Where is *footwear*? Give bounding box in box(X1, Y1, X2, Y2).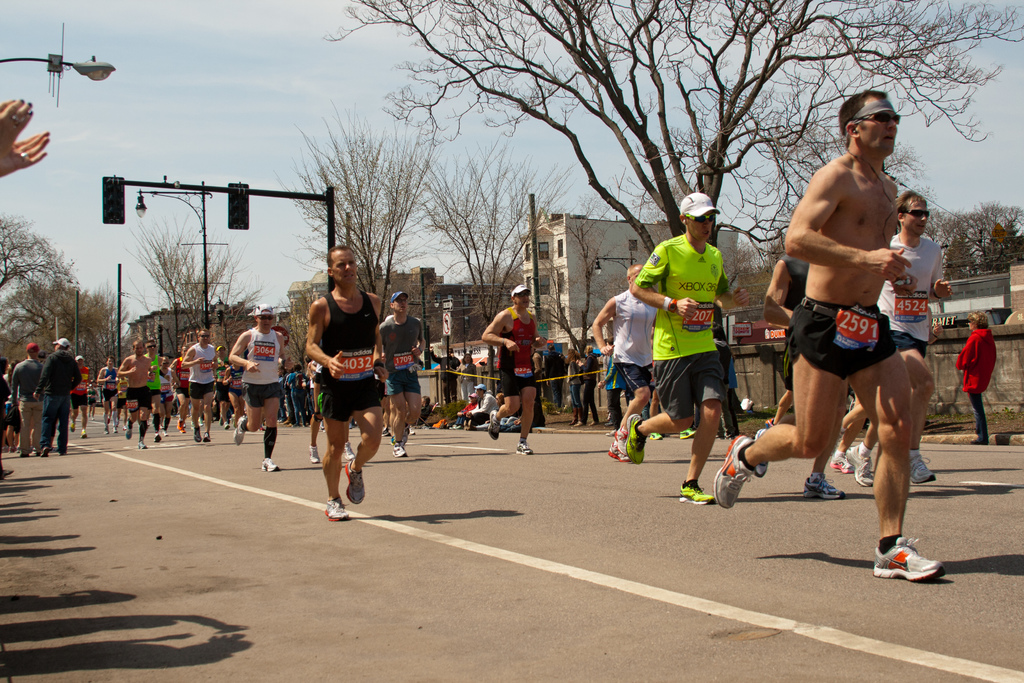
box(310, 443, 320, 464).
